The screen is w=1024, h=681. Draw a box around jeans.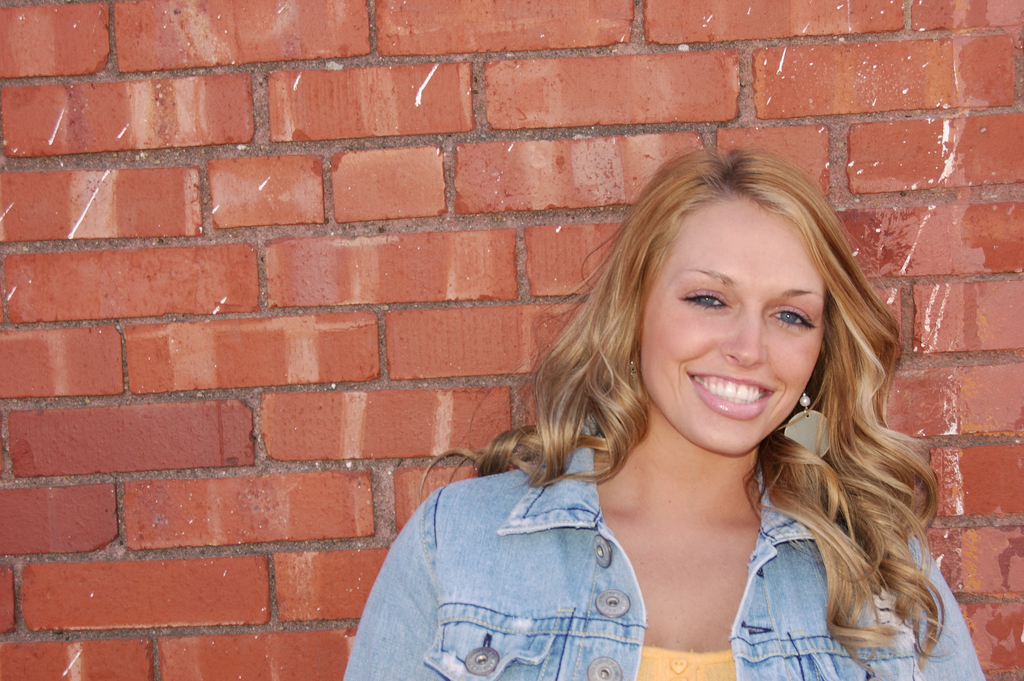
{"left": 373, "top": 528, "right": 669, "bottom": 671}.
